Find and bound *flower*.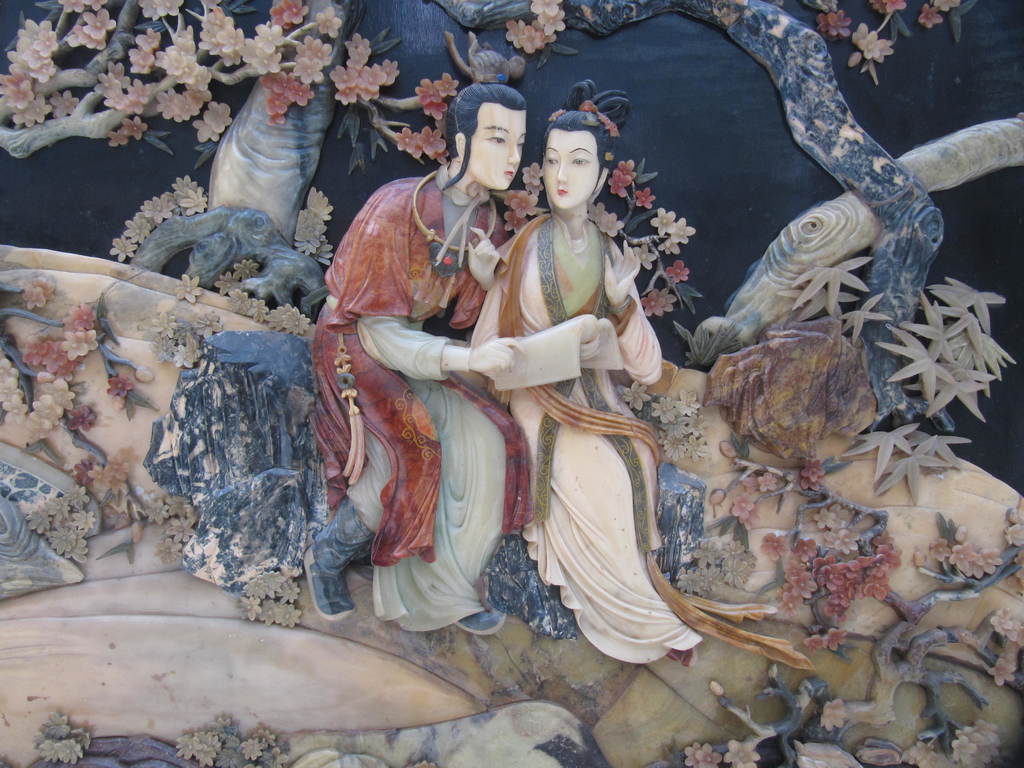
Bound: bbox(758, 532, 789, 556).
